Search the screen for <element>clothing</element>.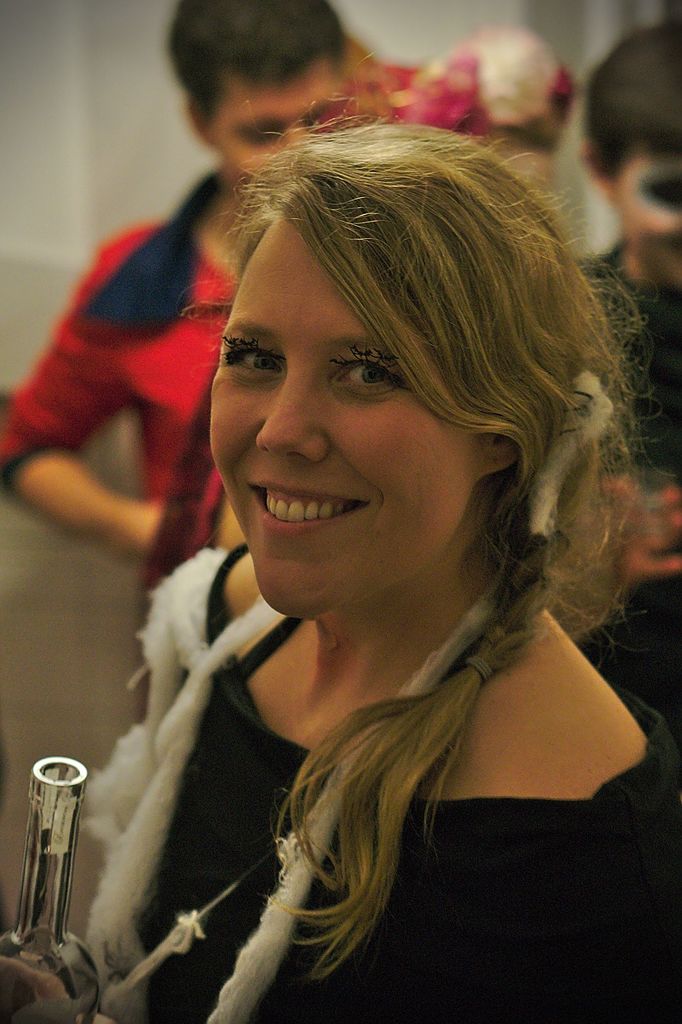
Found at pyautogui.locateOnScreen(0, 161, 251, 620).
